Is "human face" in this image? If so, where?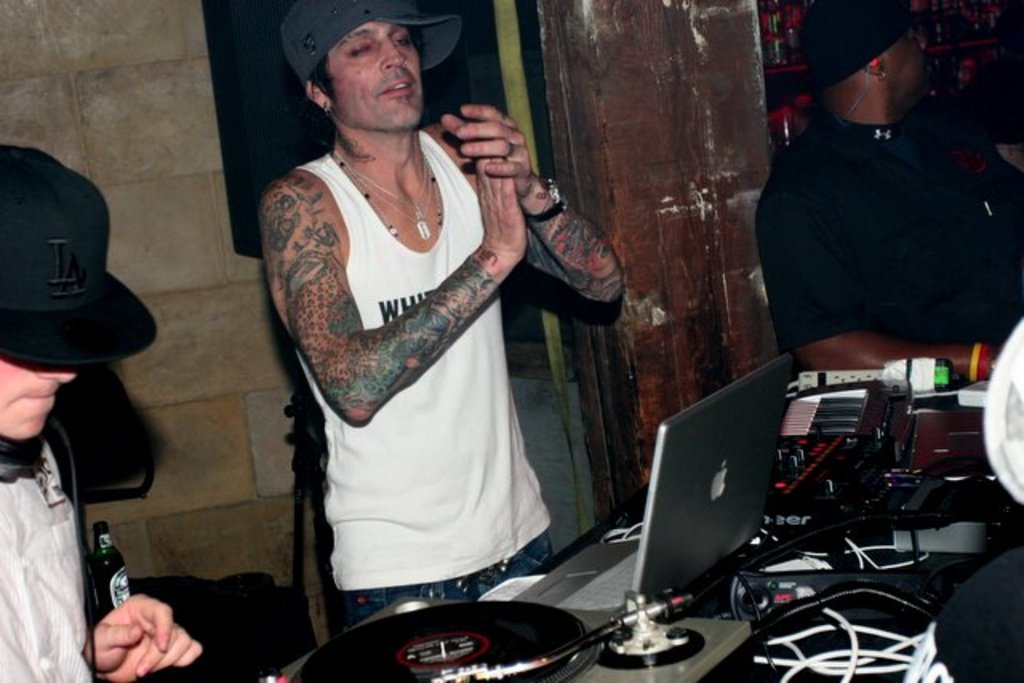
Yes, at bbox(0, 350, 77, 440).
